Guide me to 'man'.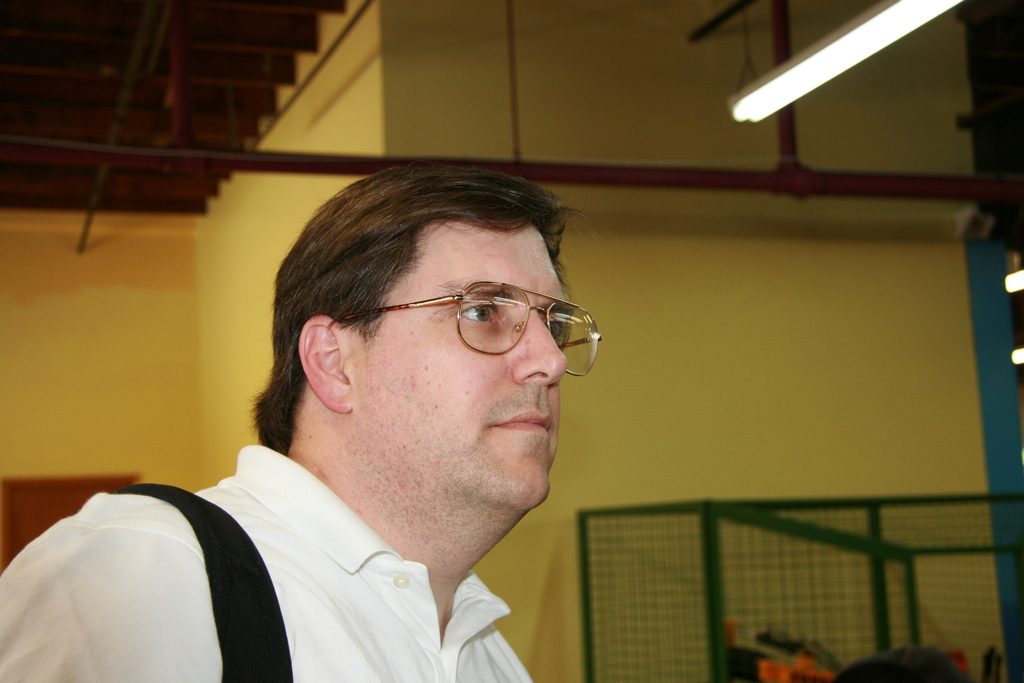
Guidance: <box>47,162,689,682</box>.
